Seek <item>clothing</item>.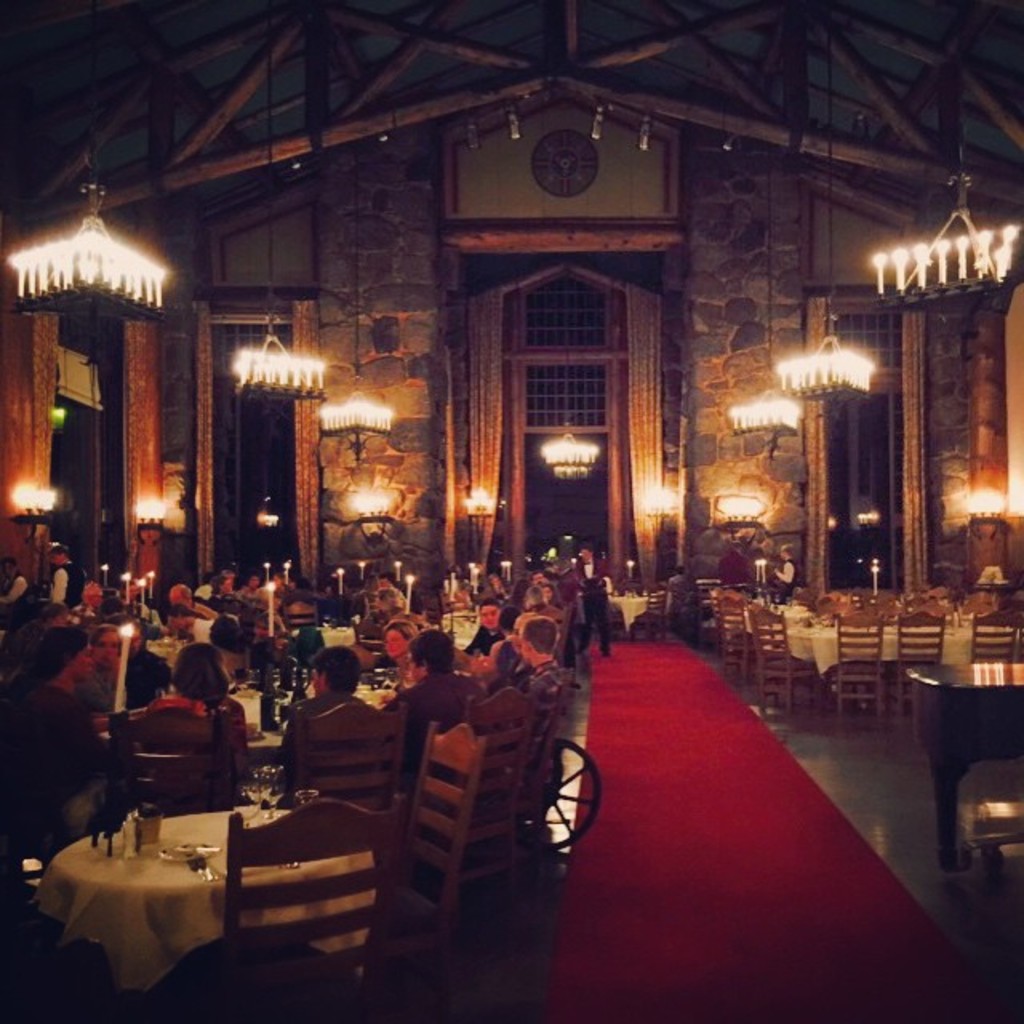
BBox(573, 565, 613, 648).
